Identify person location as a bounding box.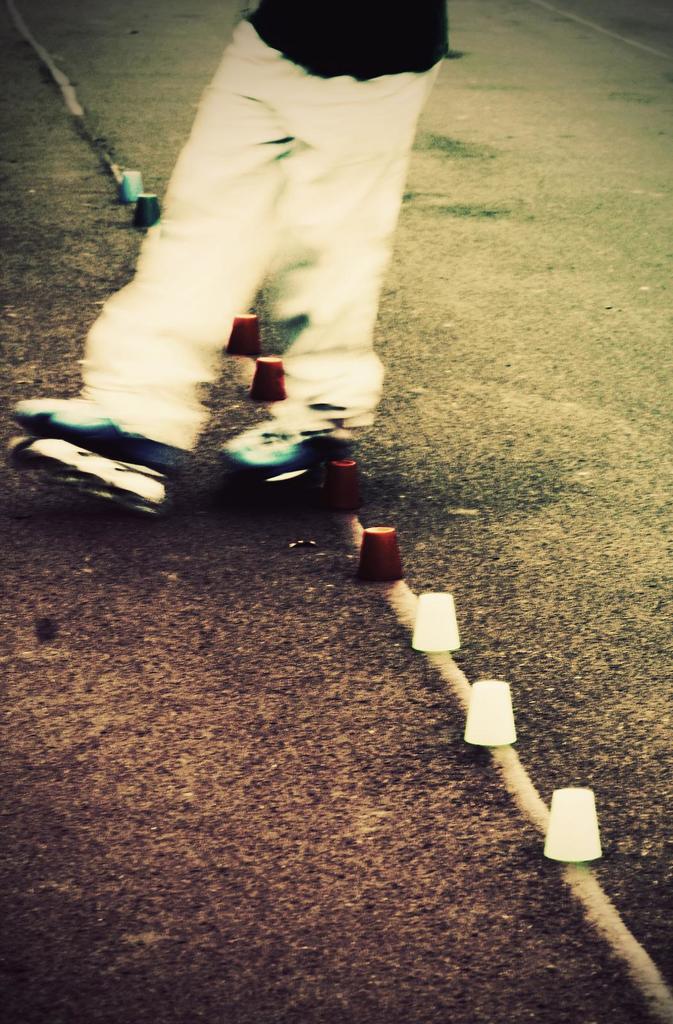
<box>4,0,448,504</box>.
